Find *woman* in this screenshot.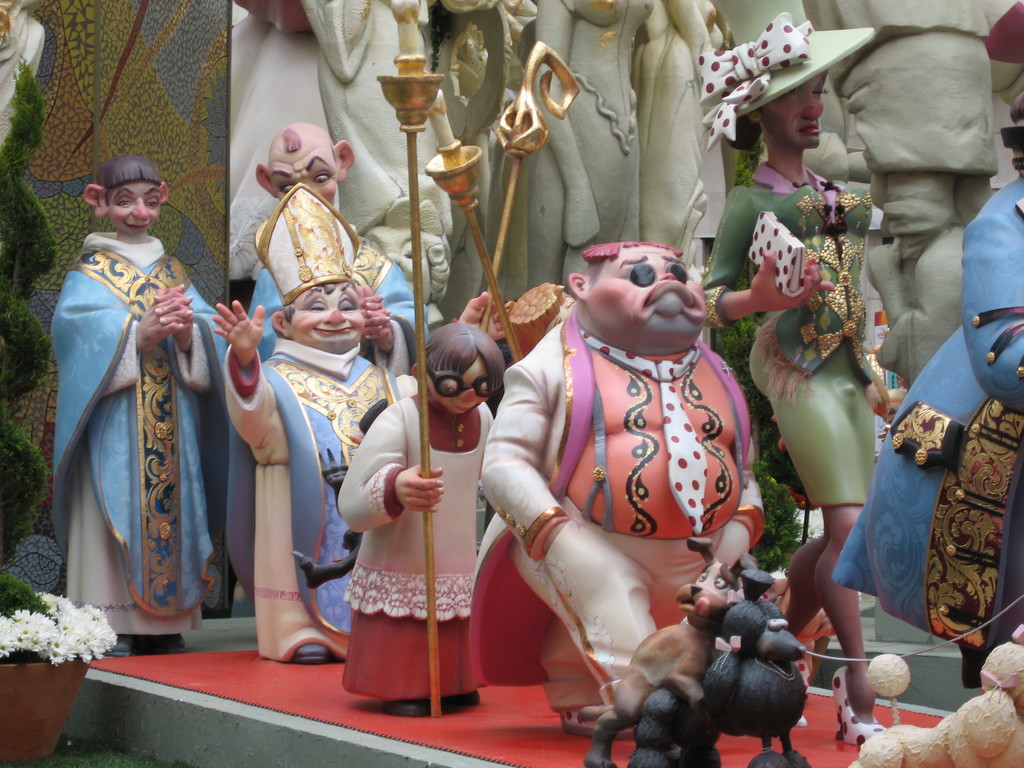
The bounding box for *woman* is <bbox>337, 316, 500, 717</bbox>.
